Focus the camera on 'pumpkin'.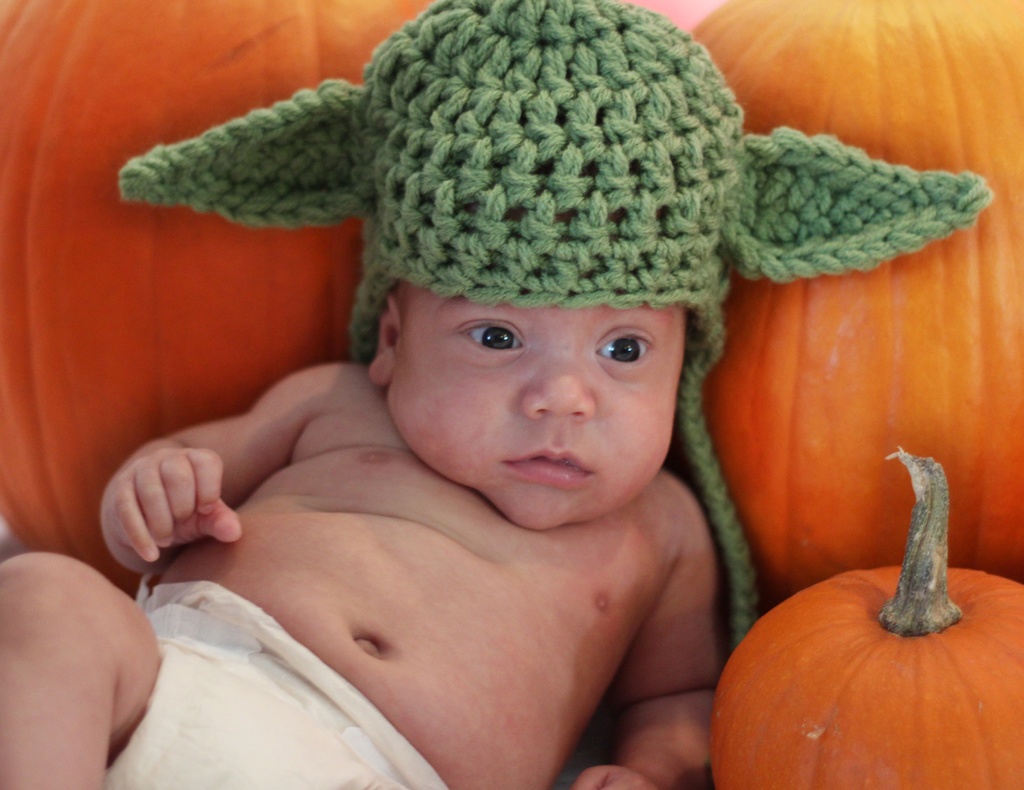
Focus region: x1=684, y1=0, x2=1023, y2=593.
